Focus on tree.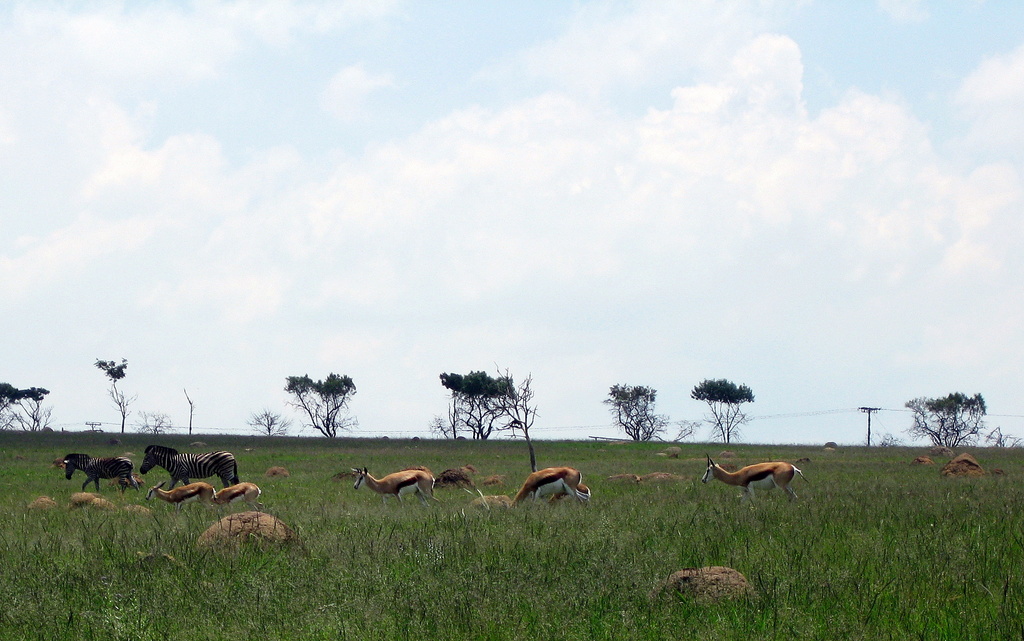
Focused at (x1=503, y1=369, x2=541, y2=469).
